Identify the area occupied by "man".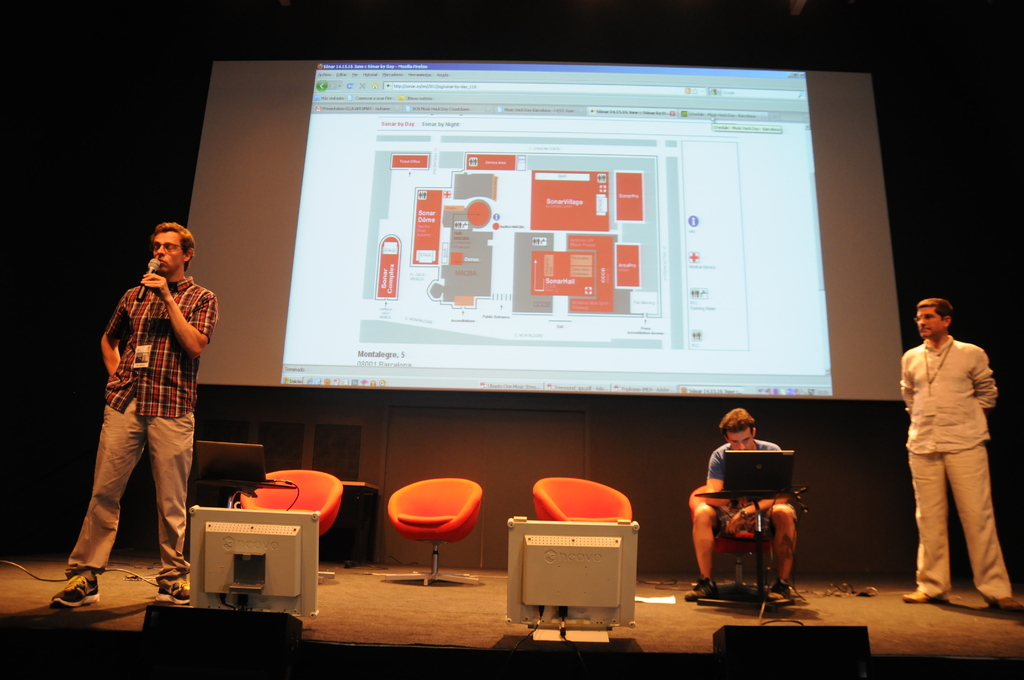
Area: bbox=[46, 215, 216, 624].
